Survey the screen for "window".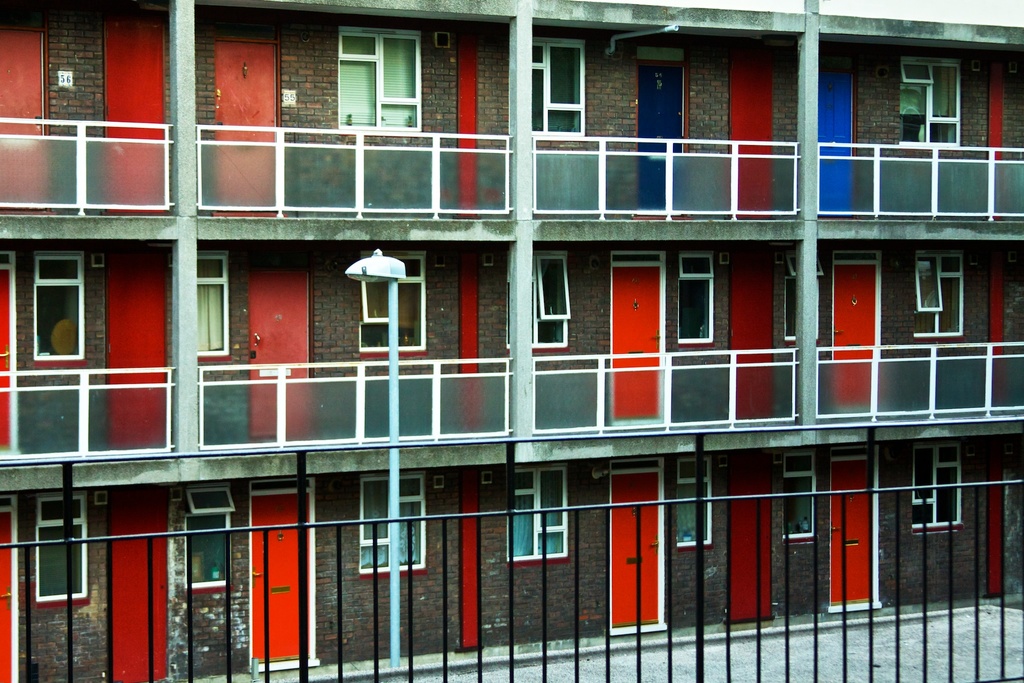
Survey found: <bbox>184, 488, 236, 595</bbox>.
